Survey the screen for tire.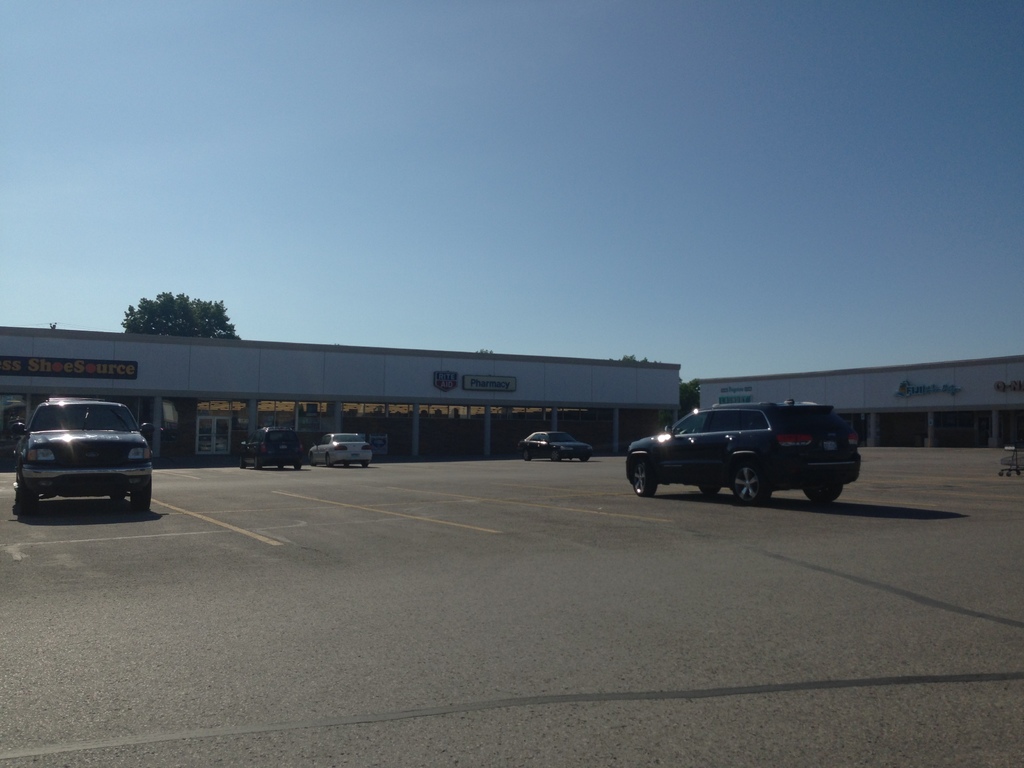
Survey found: 522, 448, 530, 460.
